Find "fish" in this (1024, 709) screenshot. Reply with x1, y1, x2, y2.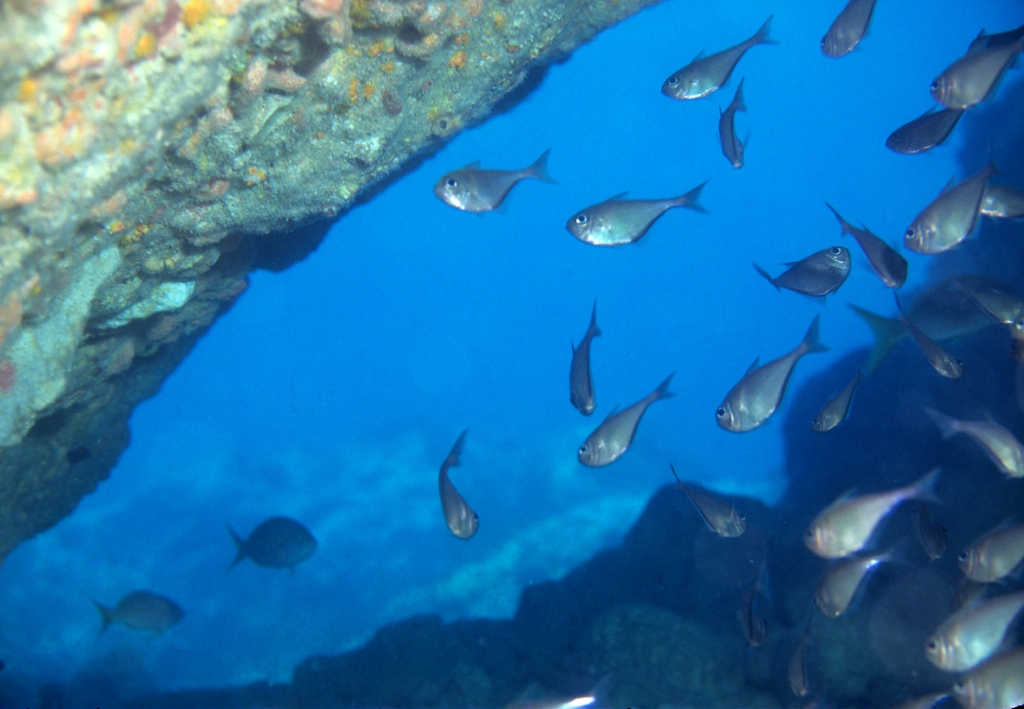
657, 17, 780, 100.
